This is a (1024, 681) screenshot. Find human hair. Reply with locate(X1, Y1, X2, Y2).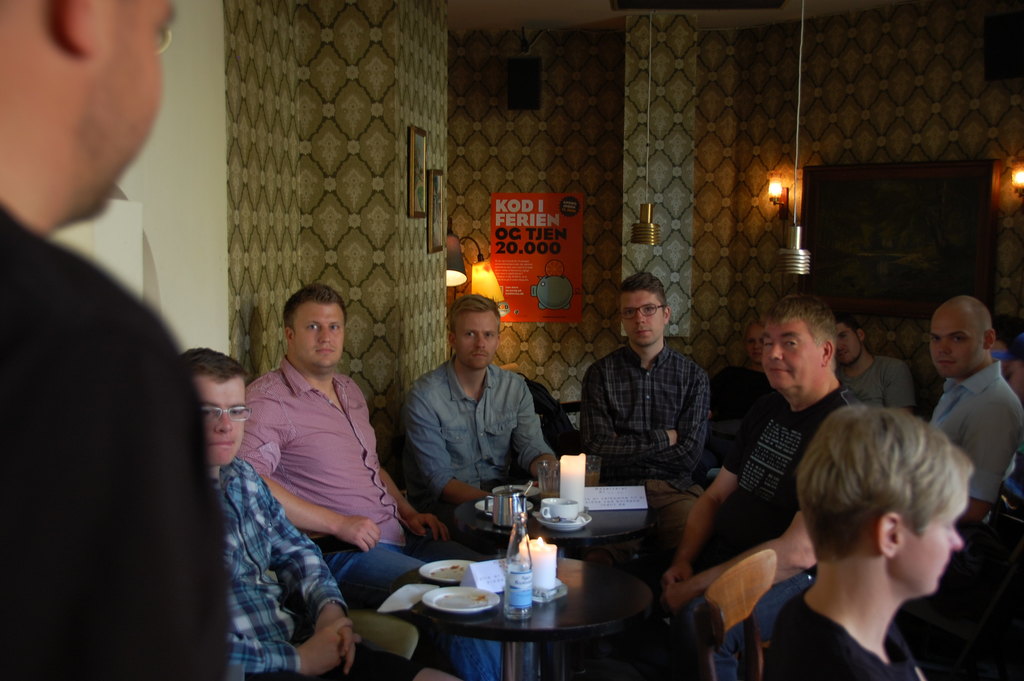
locate(450, 291, 502, 332).
